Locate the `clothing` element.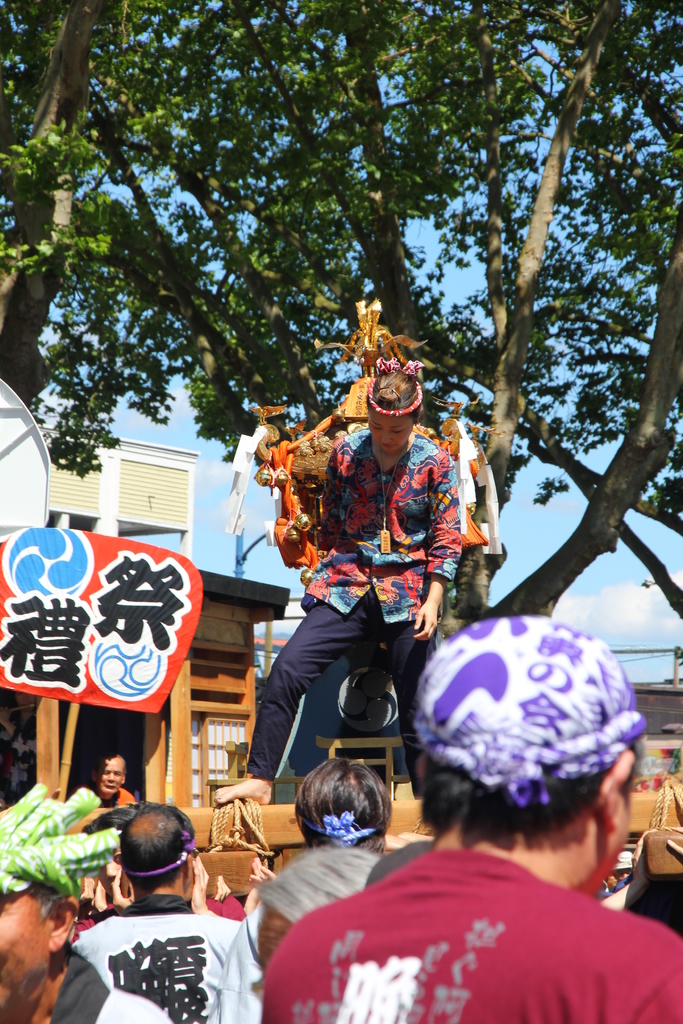
Element bbox: left=53, top=944, right=161, bottom=1023.
